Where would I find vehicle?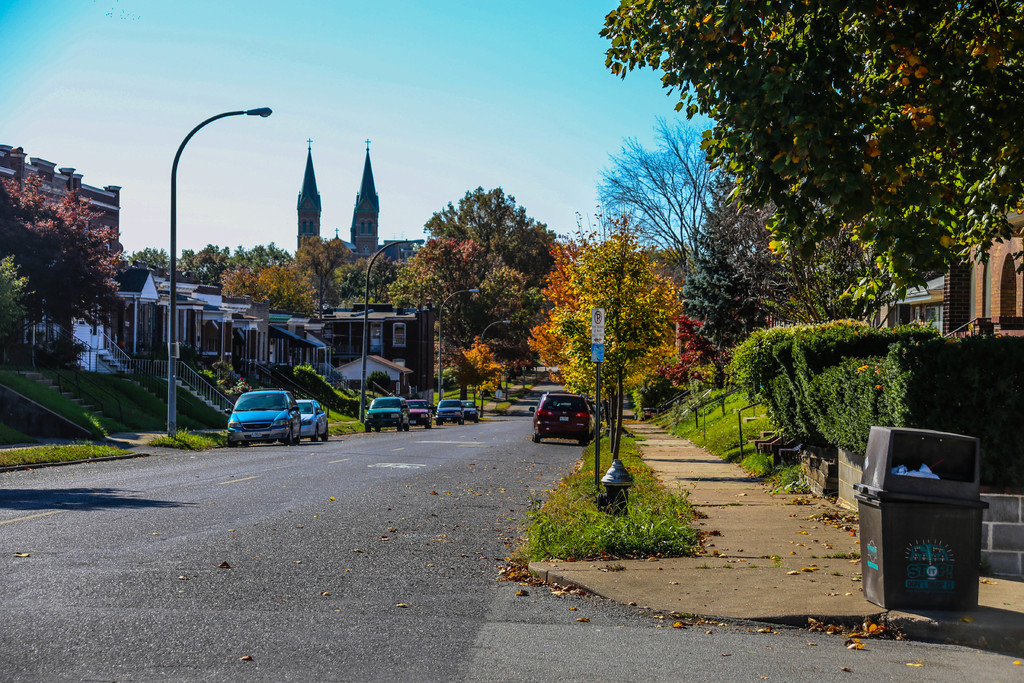
At [361, 394, 407, 435].
